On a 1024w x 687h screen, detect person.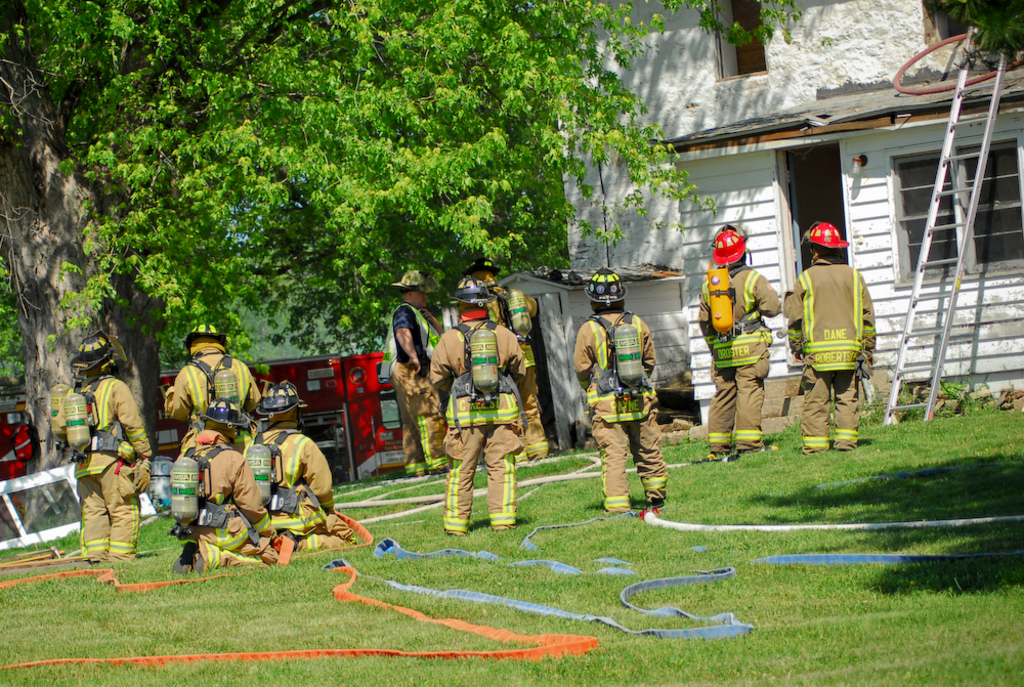
box=[47, 334, 157, 563].
